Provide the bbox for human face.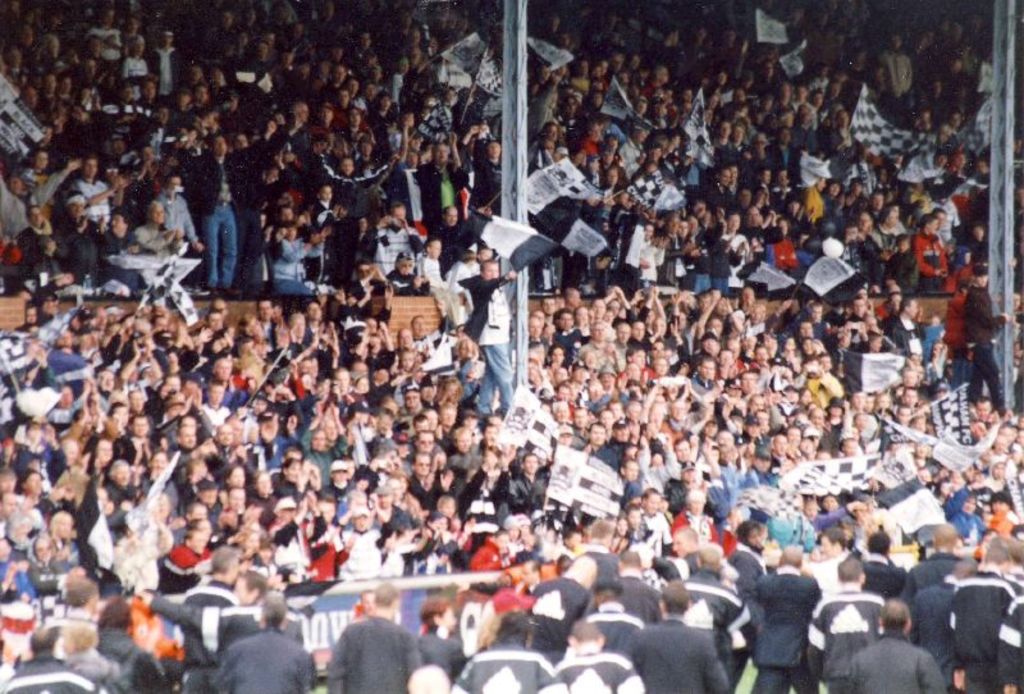
[left=375, top=415, right=392, bottom=432].
